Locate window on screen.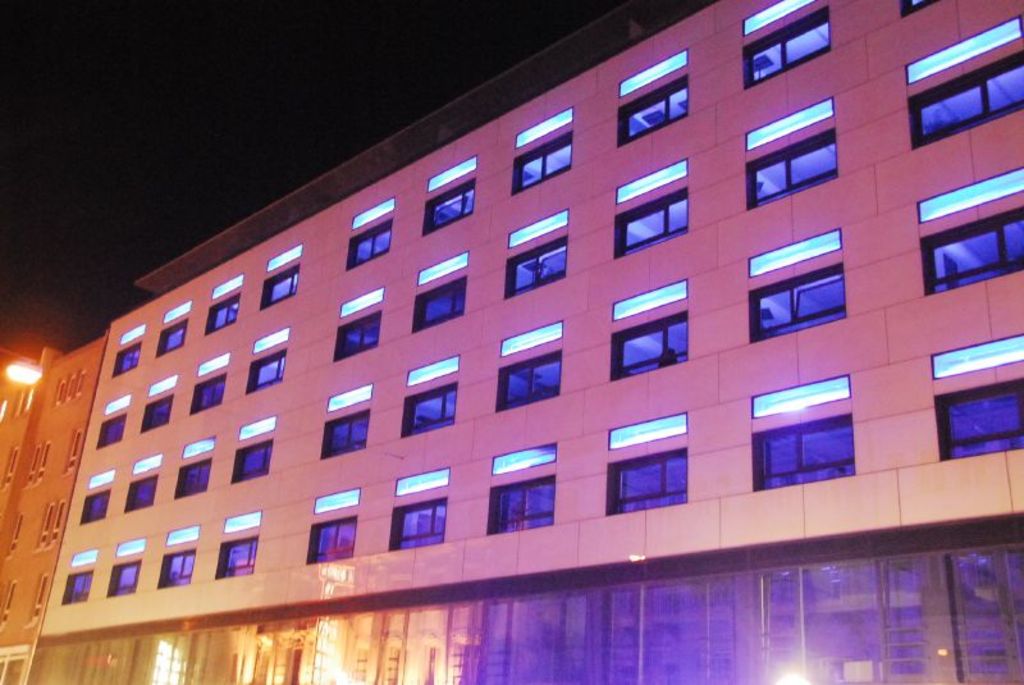
On screen at [401,356,456,385].
